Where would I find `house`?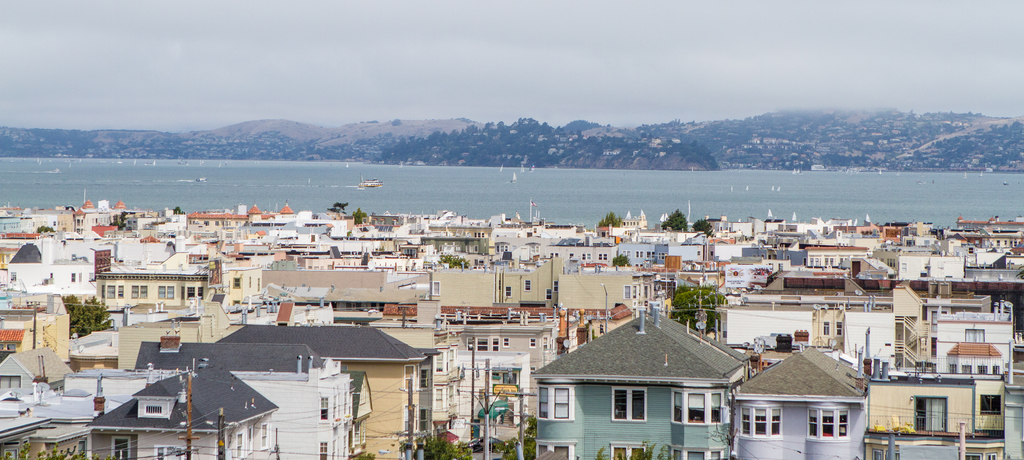
At [114, 239, 159, 268].
